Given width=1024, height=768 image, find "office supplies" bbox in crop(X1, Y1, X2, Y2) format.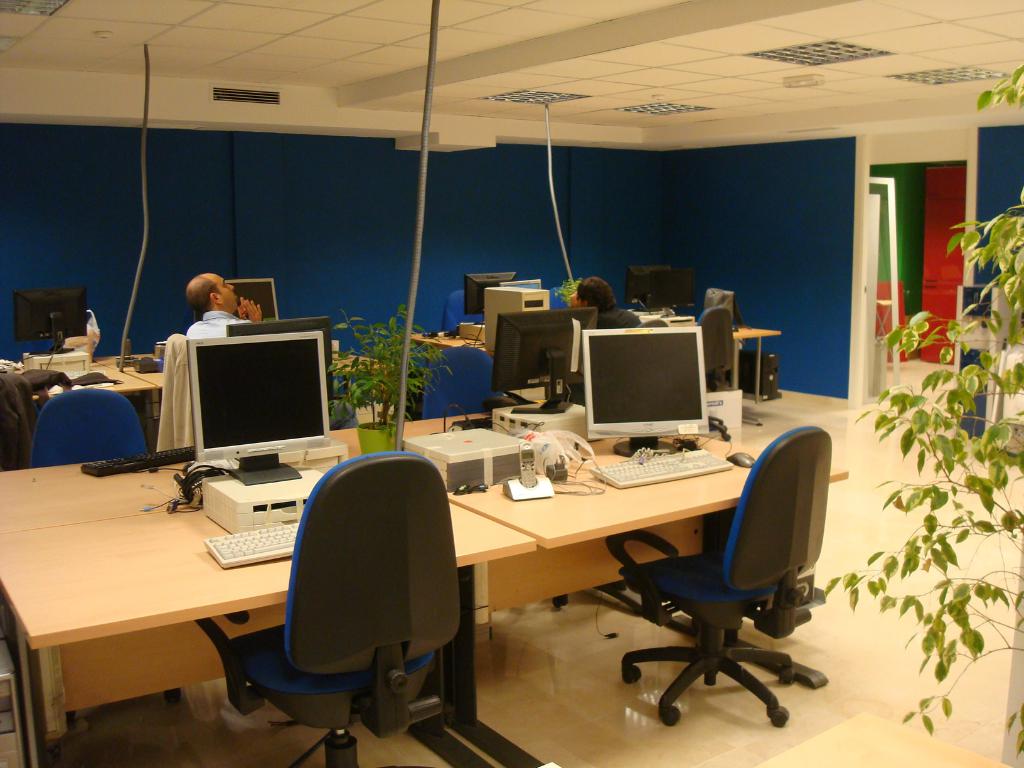
crop(0, 410, 836, 767).
